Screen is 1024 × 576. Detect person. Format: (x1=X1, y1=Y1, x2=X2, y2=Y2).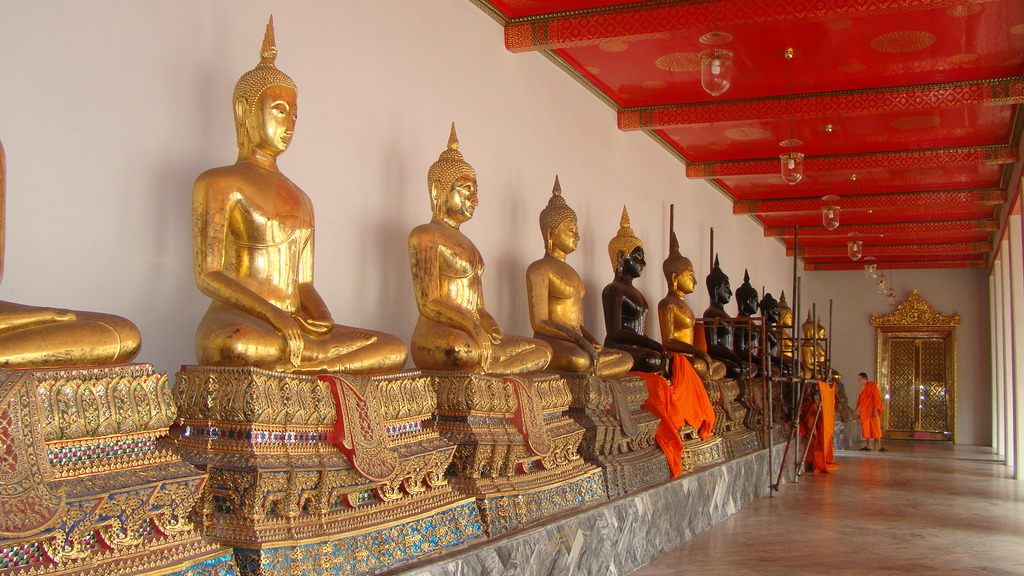
(x1=758, y1=289, x2=785, y2=361).
